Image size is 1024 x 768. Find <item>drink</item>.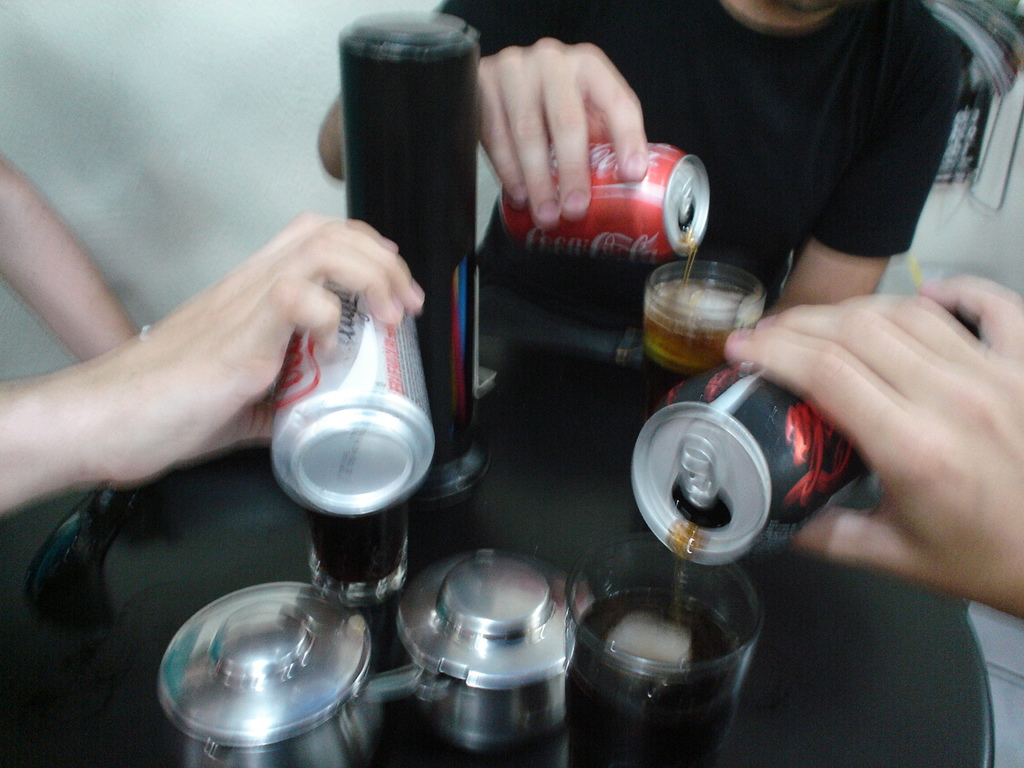
(x1=313, y1=494, x2=410, y2=598).
